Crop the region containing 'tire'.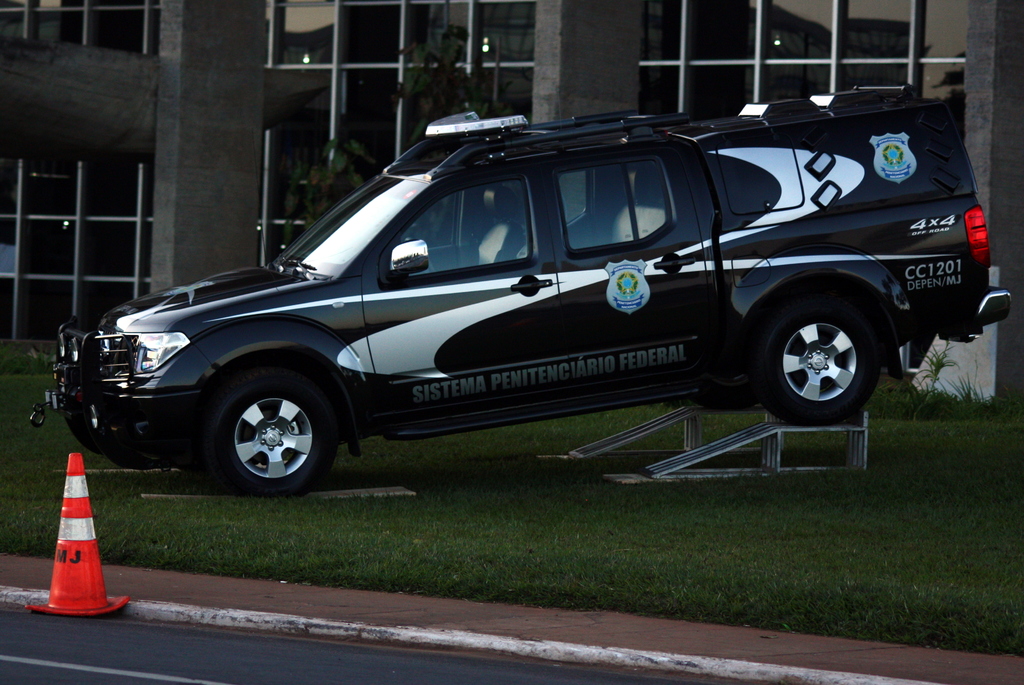
Crop region: Rect(206, 370, 348, 506).
